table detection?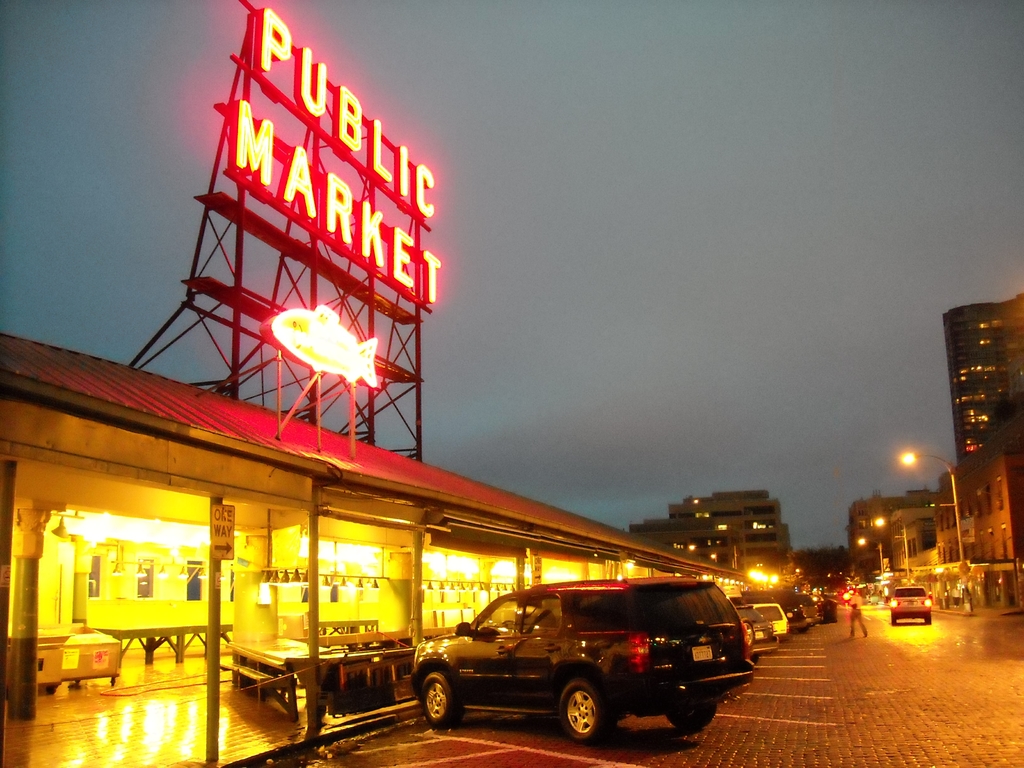
locate(90, 610, 241, 673)
